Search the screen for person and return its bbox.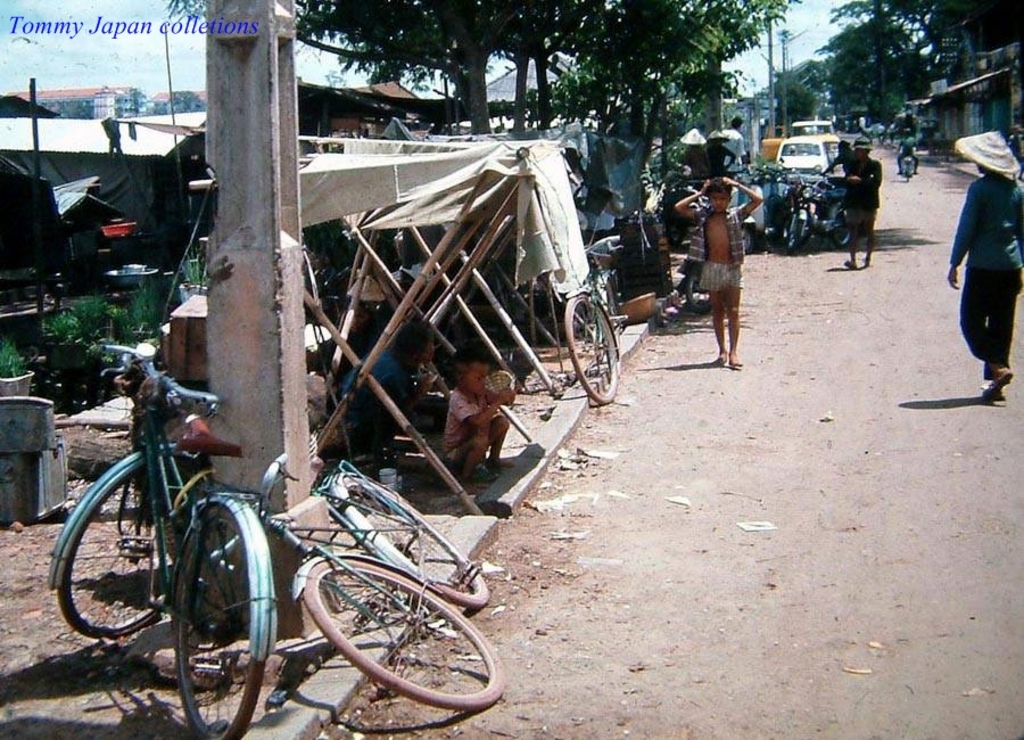
Found: {"x1": 707, "y1": 128, "x2": 738, "y2": 168}.
